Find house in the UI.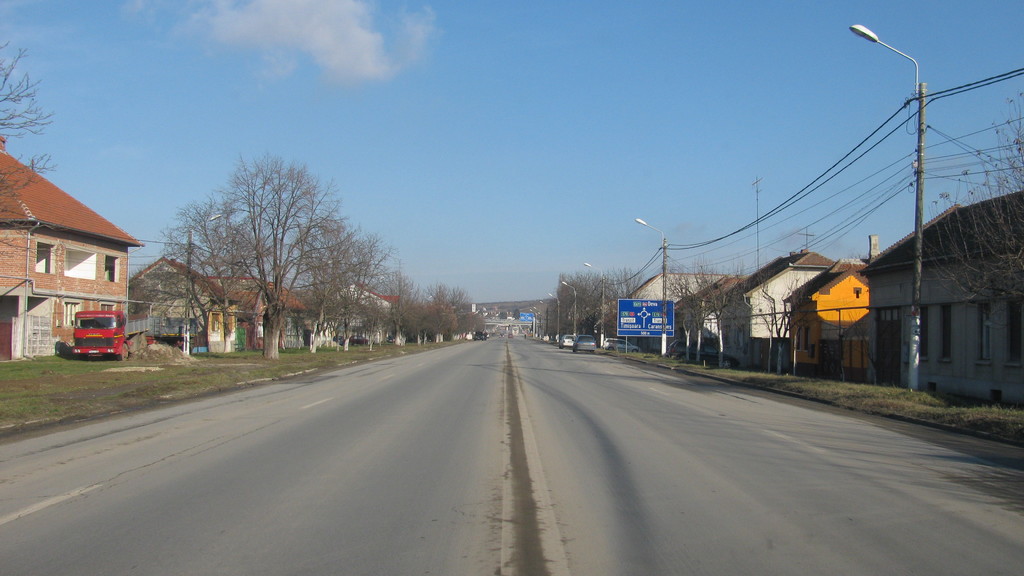
UI element at 202, 264, 316, 347.
